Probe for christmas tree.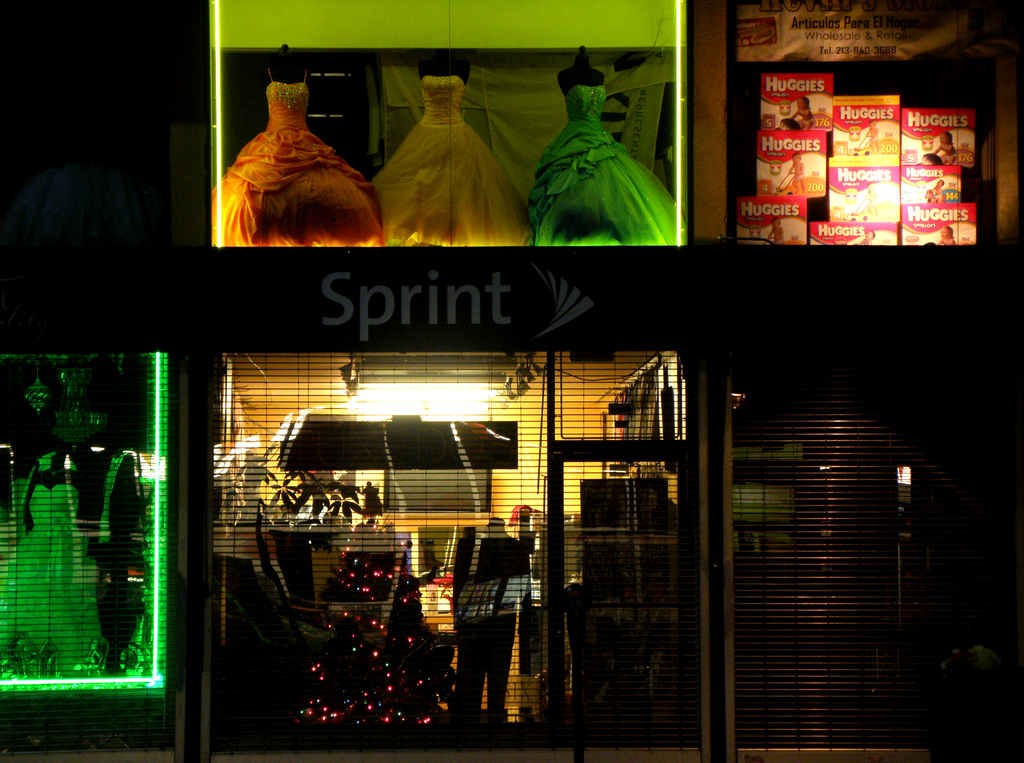
Probe result: 297,498,447,751.
